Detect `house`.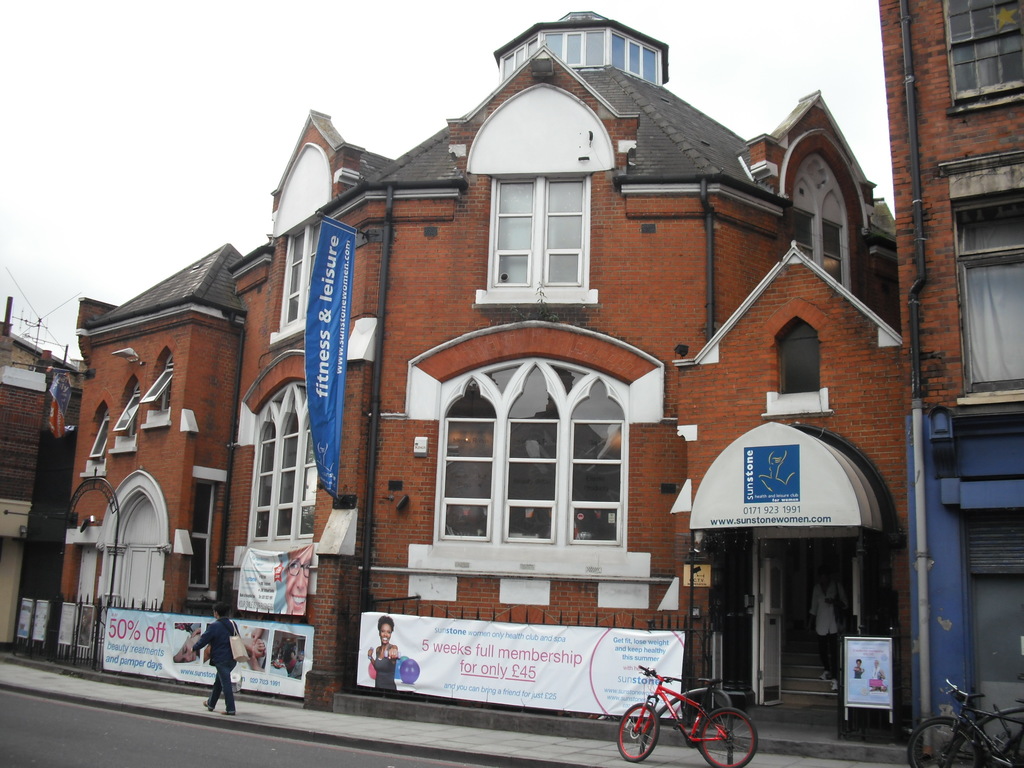
Detected at l=118, t=6, r=907, b=717.
